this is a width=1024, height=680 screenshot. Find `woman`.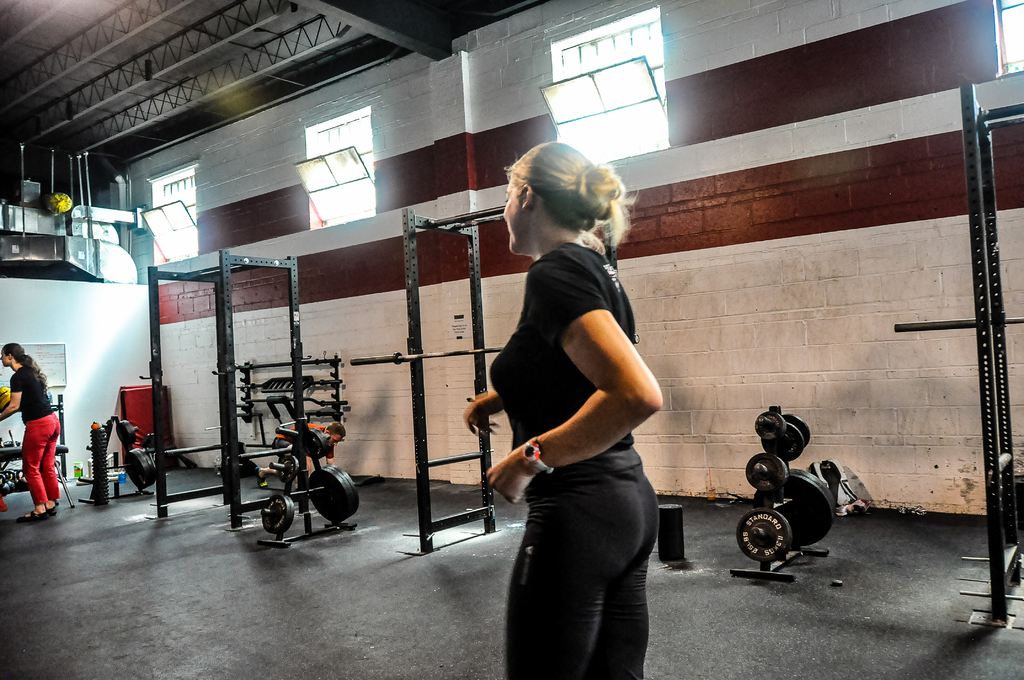
Bounding box: box(474, 131, 686, 679).
